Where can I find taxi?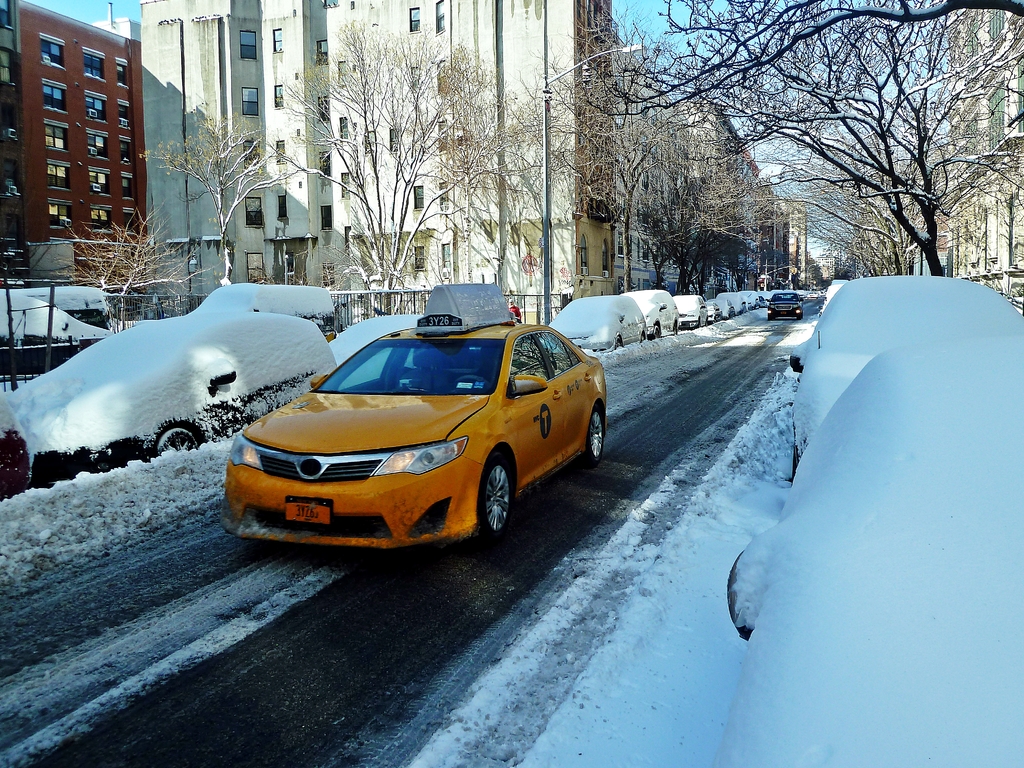
You can find it at [220,303,618,560].
